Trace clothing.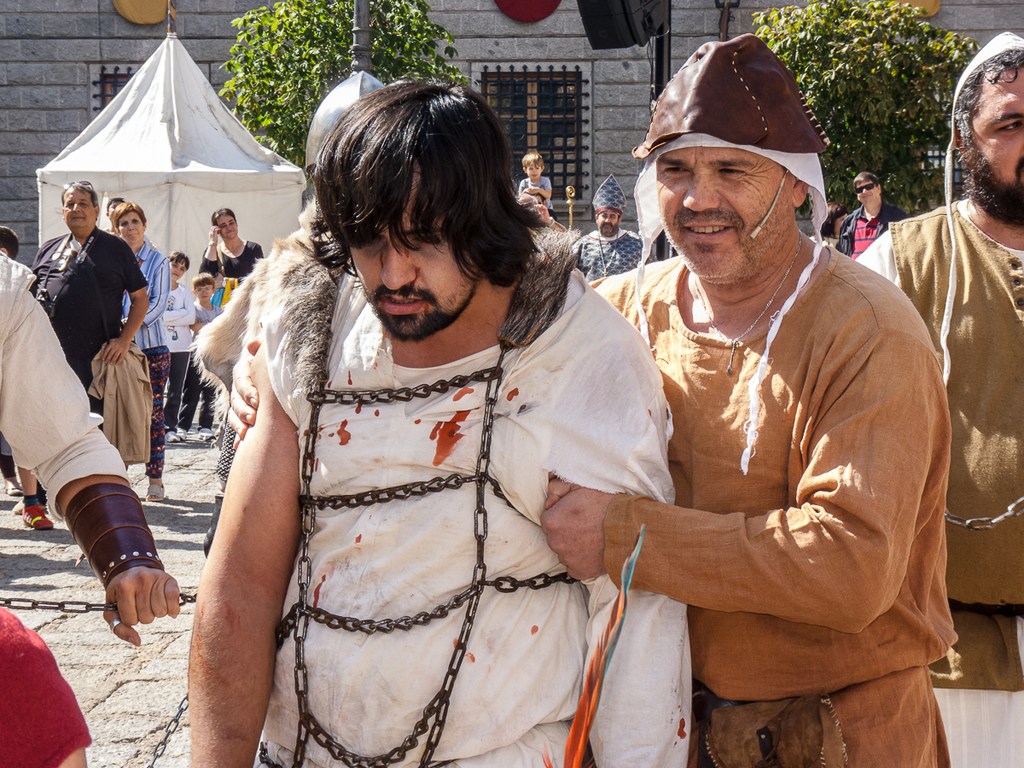
Traced to box=[829, 207, 895, 244].
